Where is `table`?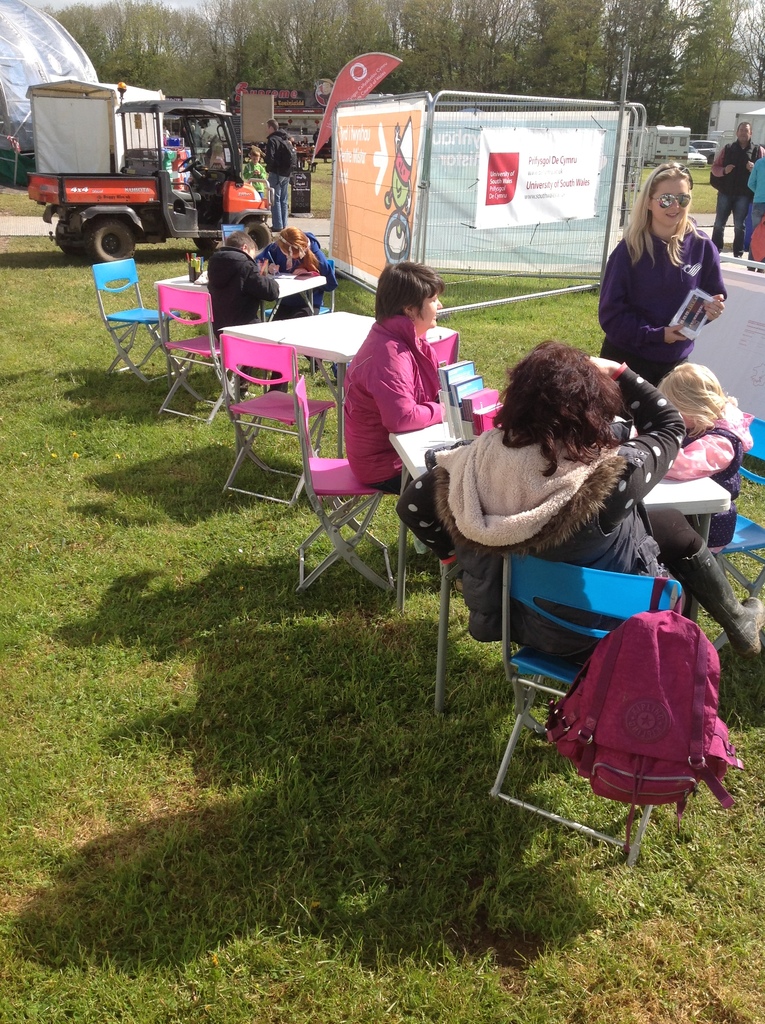
rect(388, 417, 732, 714).
